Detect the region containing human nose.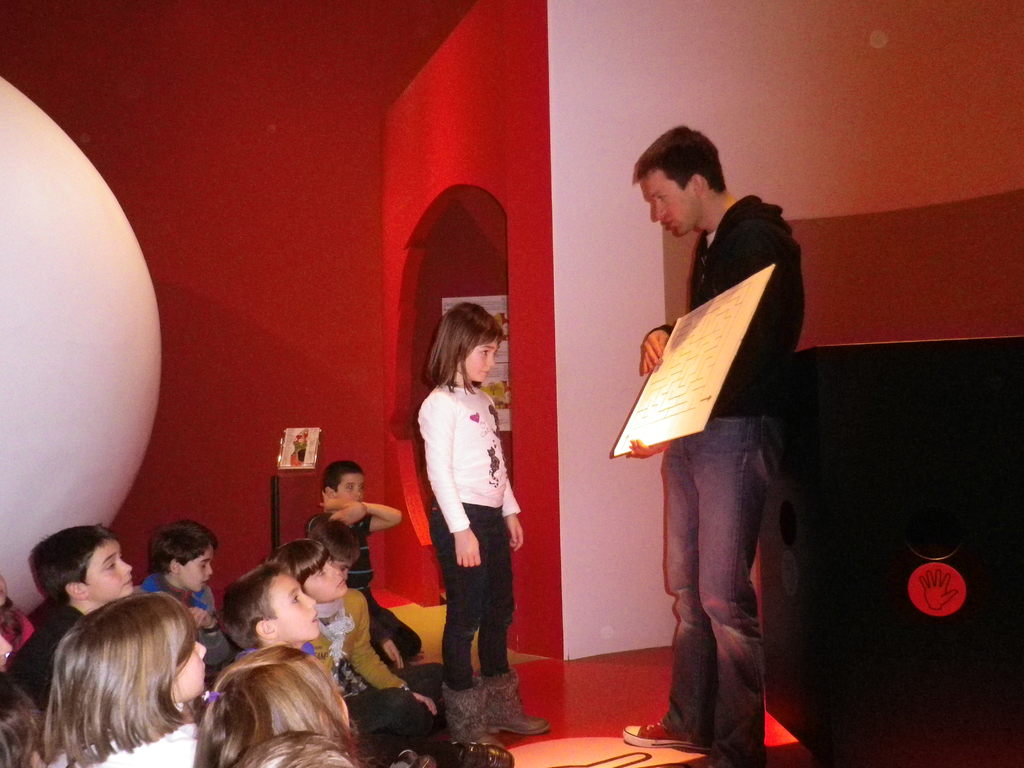
117,557,133,577.
